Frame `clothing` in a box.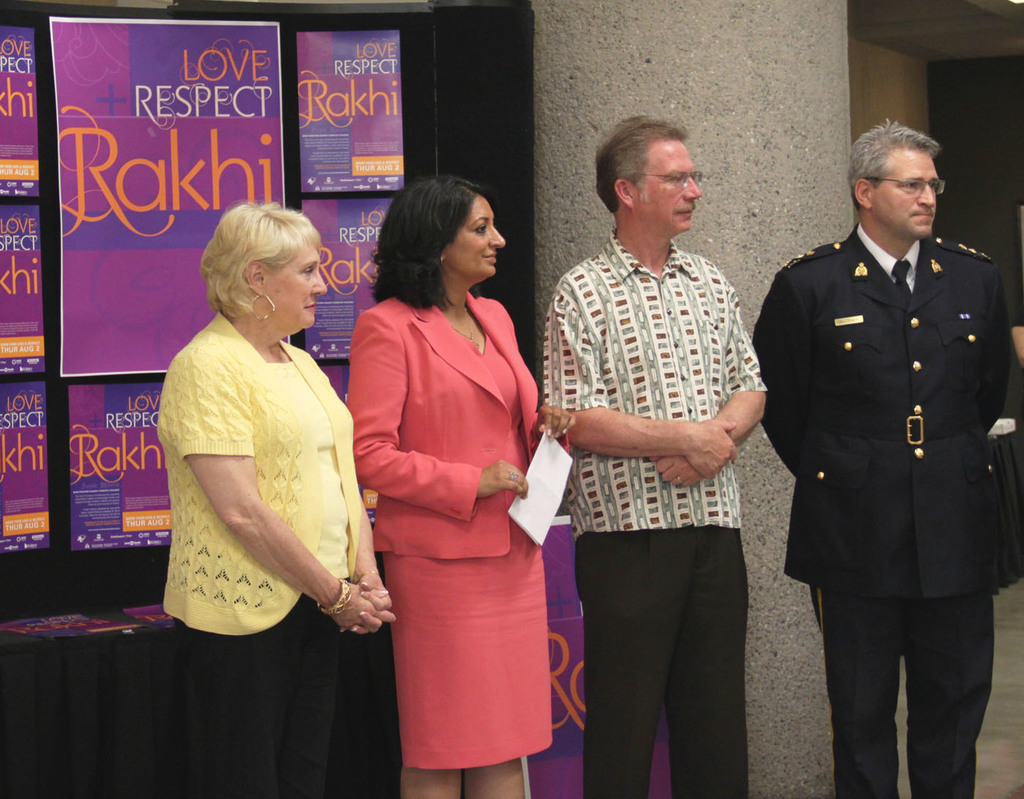
crop(571, 531, 750, 798).
